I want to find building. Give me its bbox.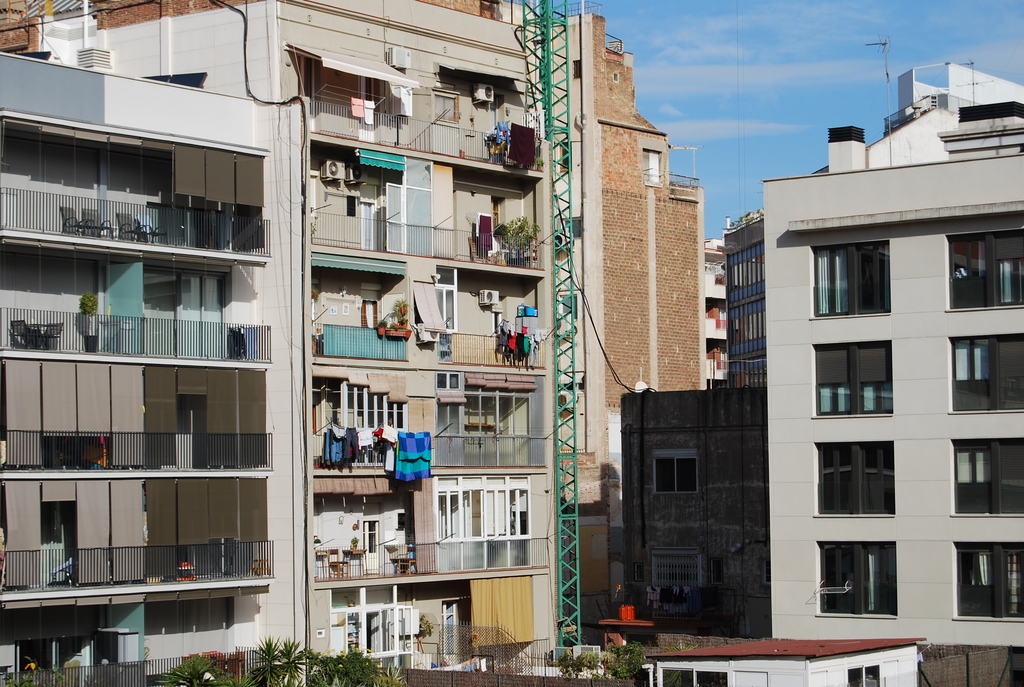
Rect(764, 42, 1023, 686).
